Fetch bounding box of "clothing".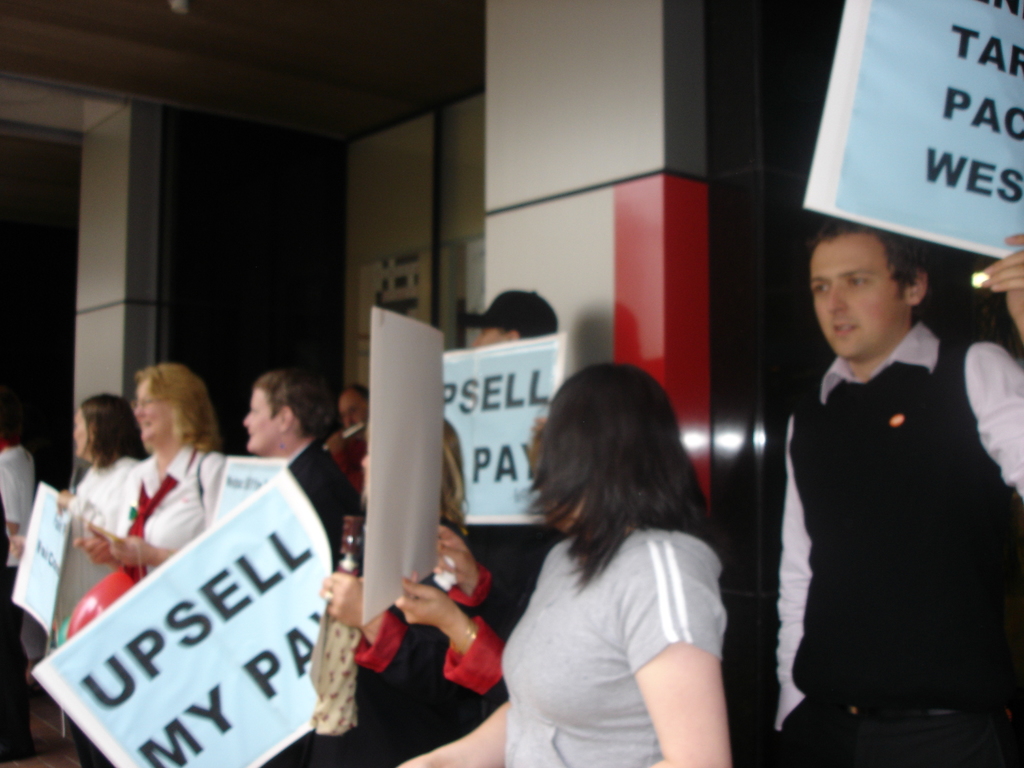
Bbox: left=67, top=450, right=138, bottom=525.
